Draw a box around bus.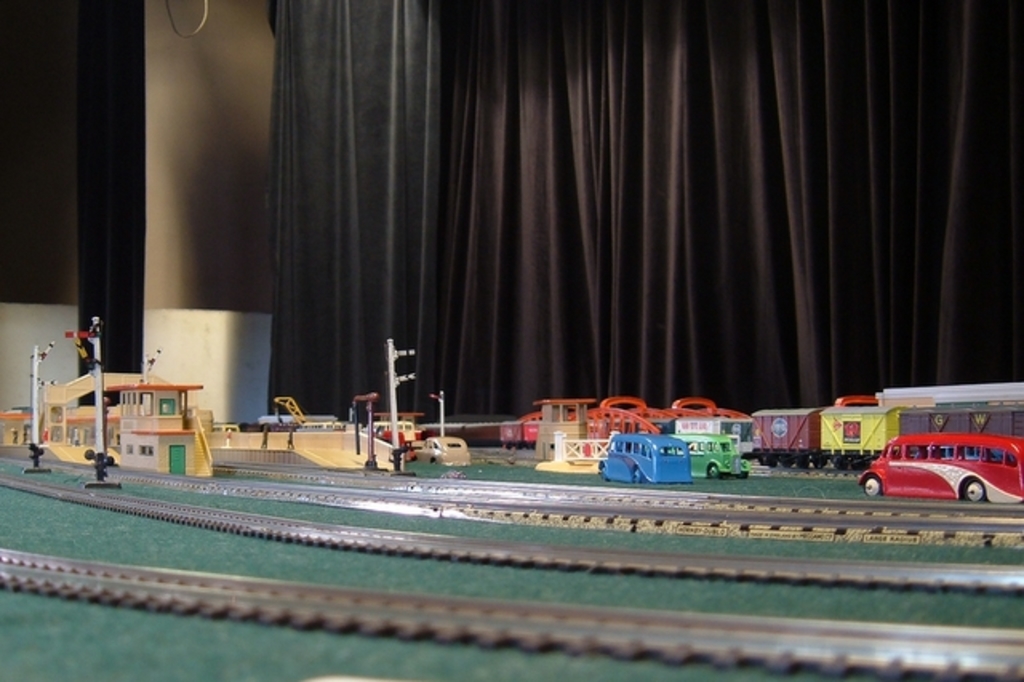
left=597, top=432, right=690, bottom=487.
